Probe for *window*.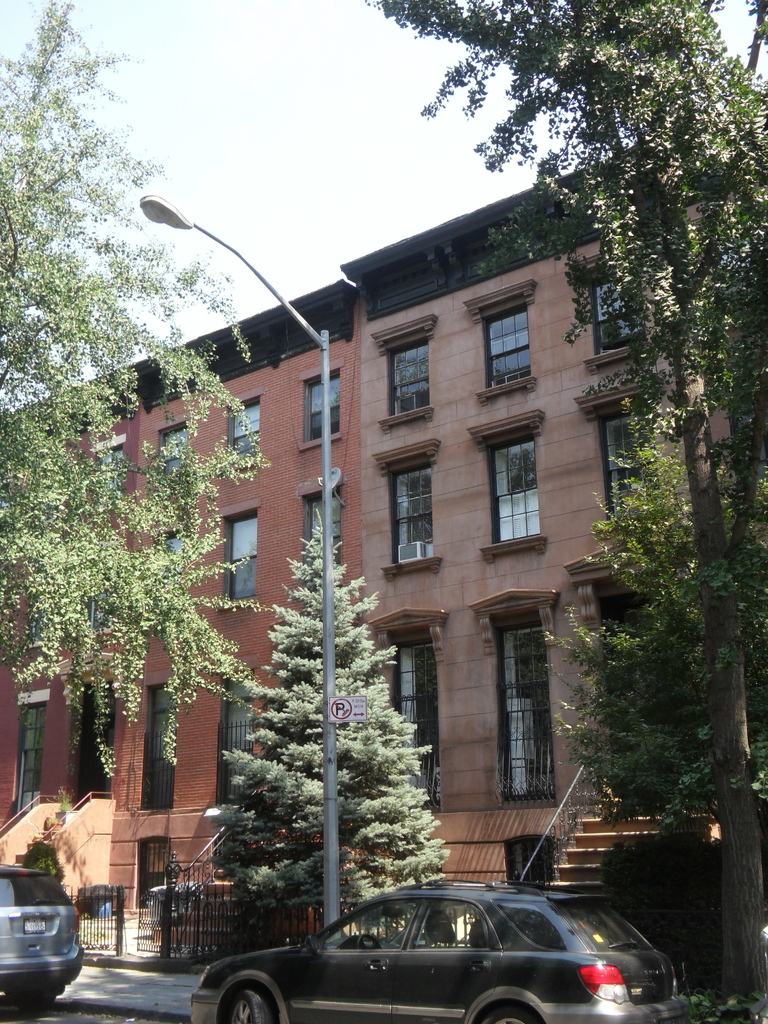
Probe result: {"x1": 462, "y1": 279, "x2": 534, "y2": 398}.
